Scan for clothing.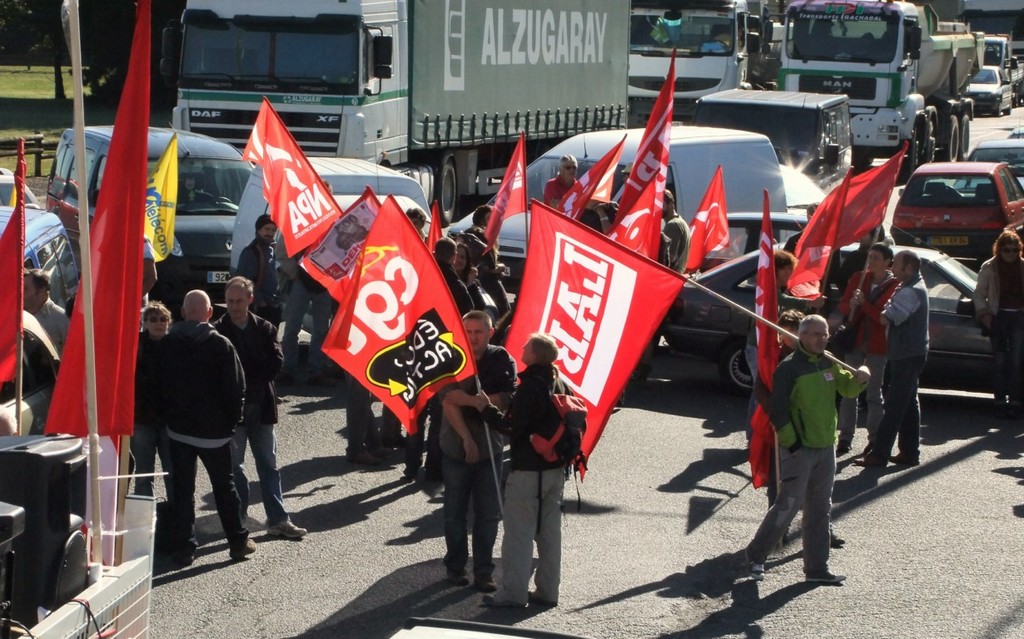
Scan result: {"left": 274, "top": 231, "right": 334, "bottom": 374}.
